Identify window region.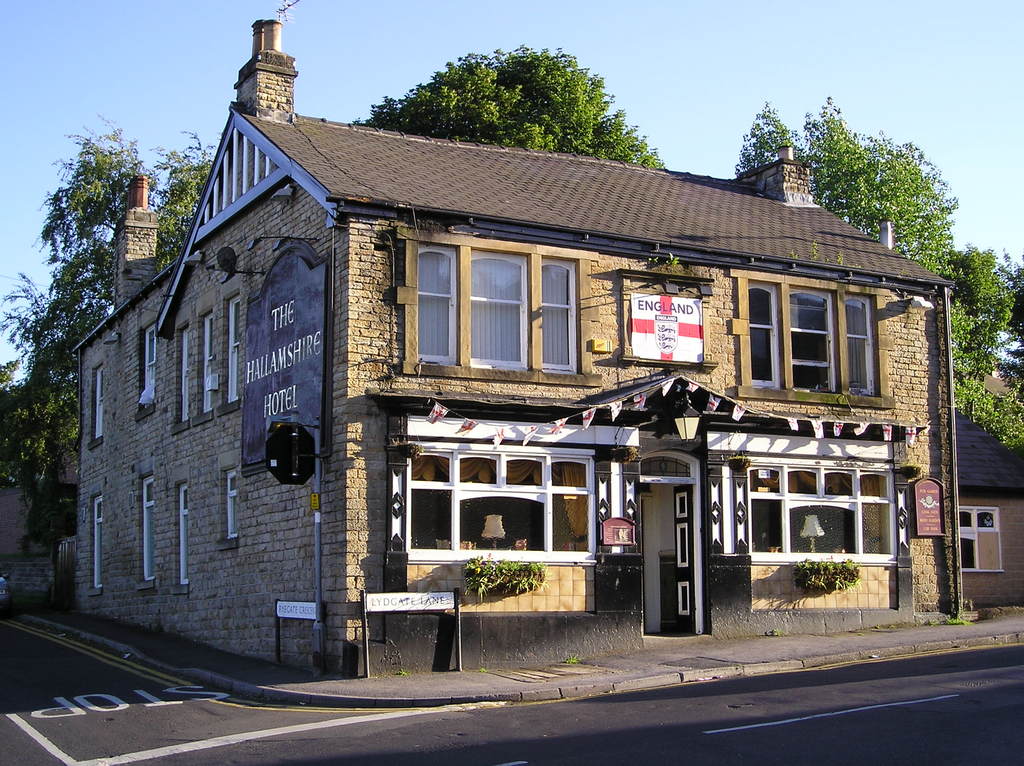
Region: bbox(225, 467, 236, 539).
